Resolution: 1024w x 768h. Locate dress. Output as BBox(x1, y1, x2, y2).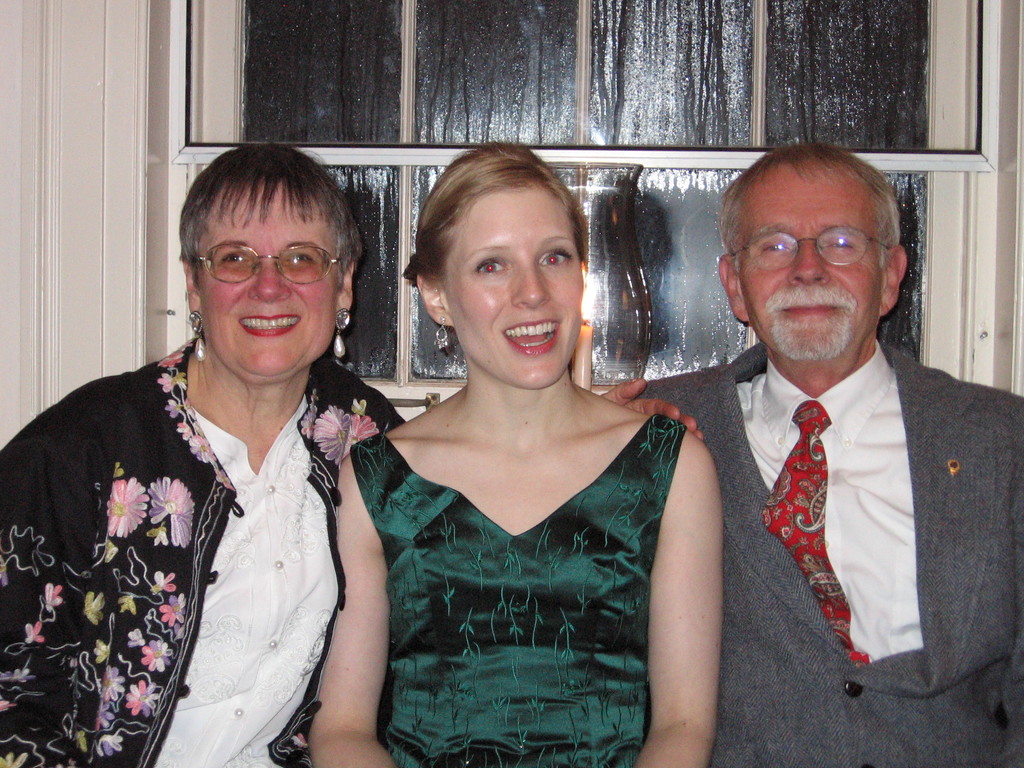
BBox(317, 340, 719, 744).
